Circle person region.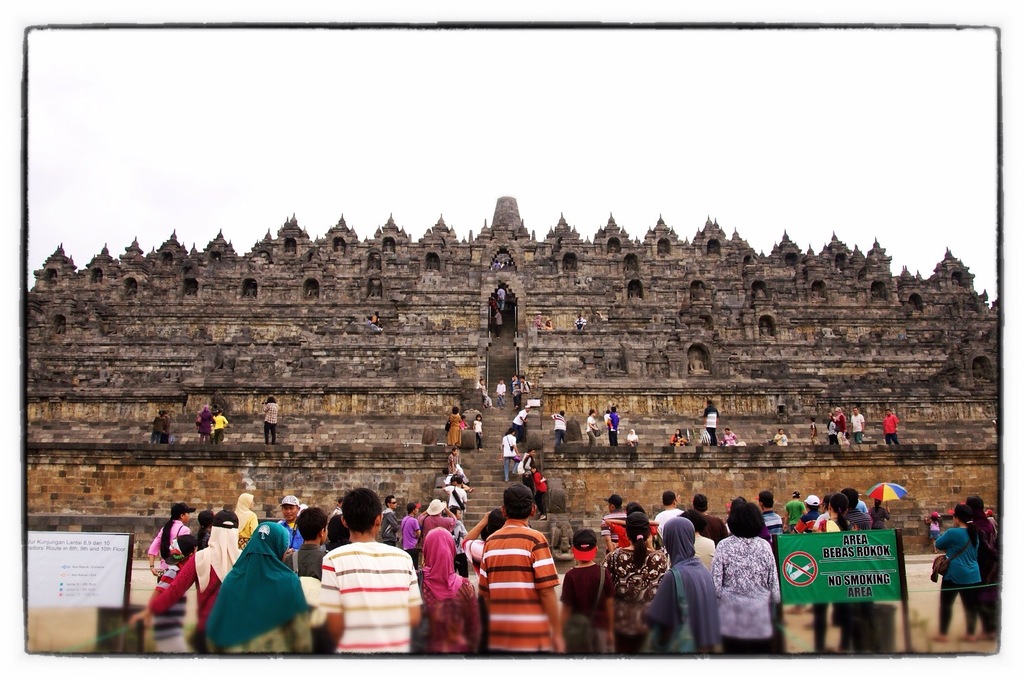
Region: 529/462/547/520.
